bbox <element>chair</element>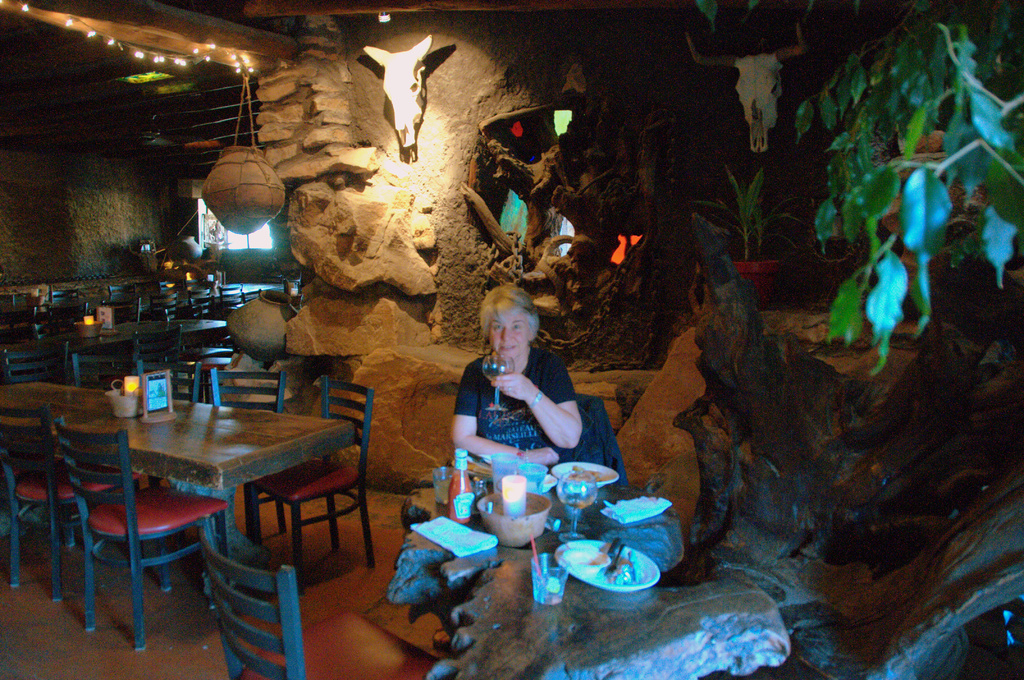
[x1=204, y1=517, x2=430, y2=679]
